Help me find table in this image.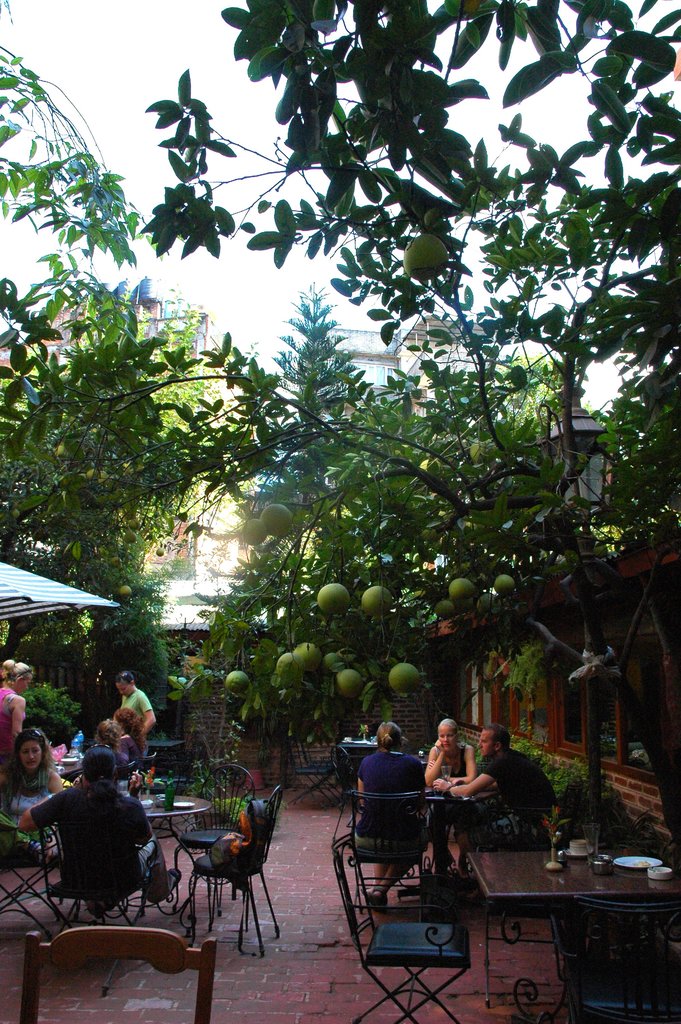
Found it: 135/790/213/927.
